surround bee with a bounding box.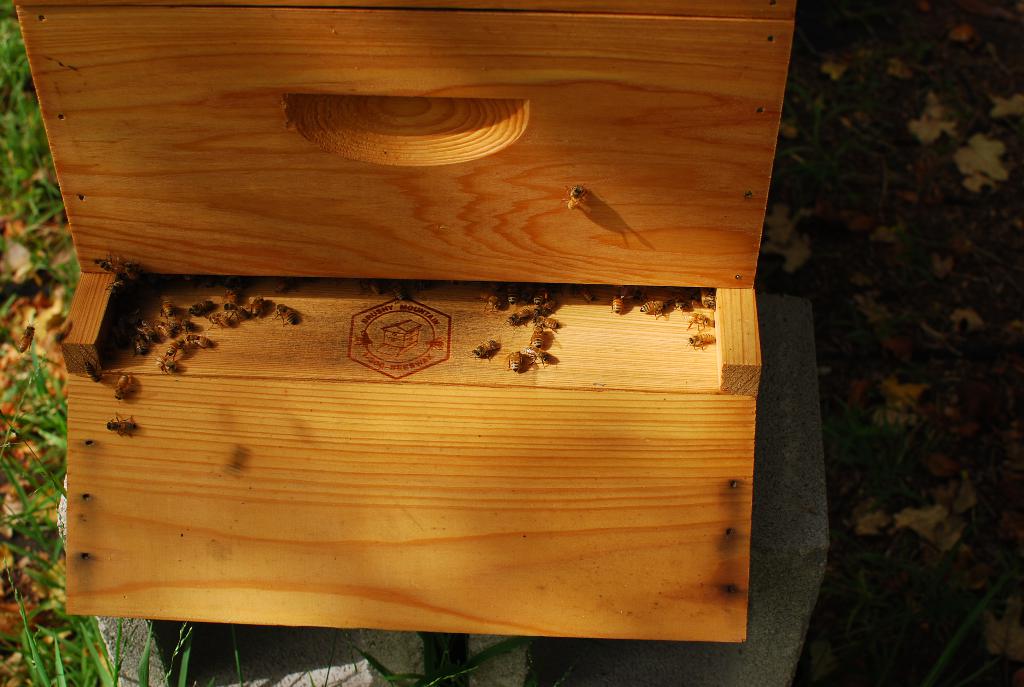
(x1=463, y1=331, x2=504, y2=363).
